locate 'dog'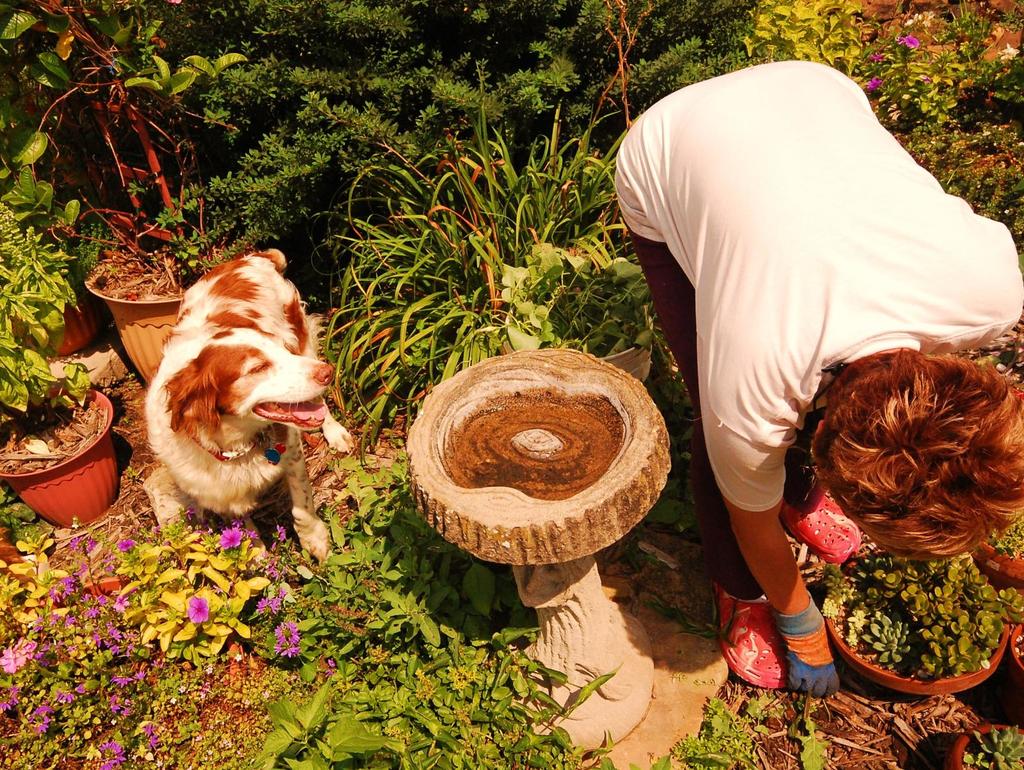
box(142, 246, 359, 568)
